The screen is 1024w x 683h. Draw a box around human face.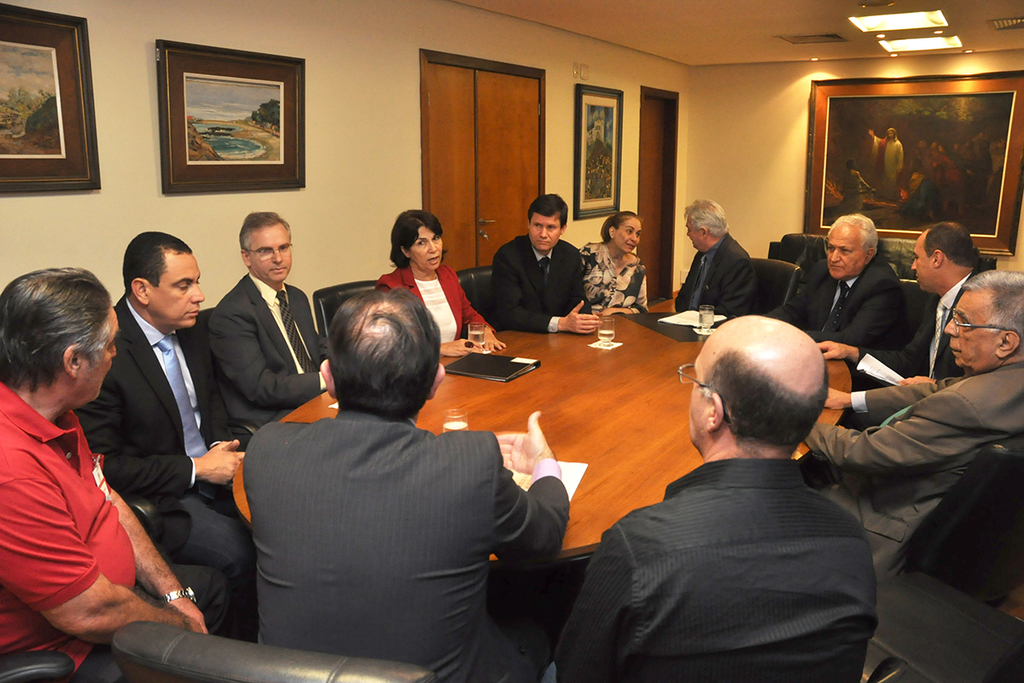
[824, 223, 869, 279].
